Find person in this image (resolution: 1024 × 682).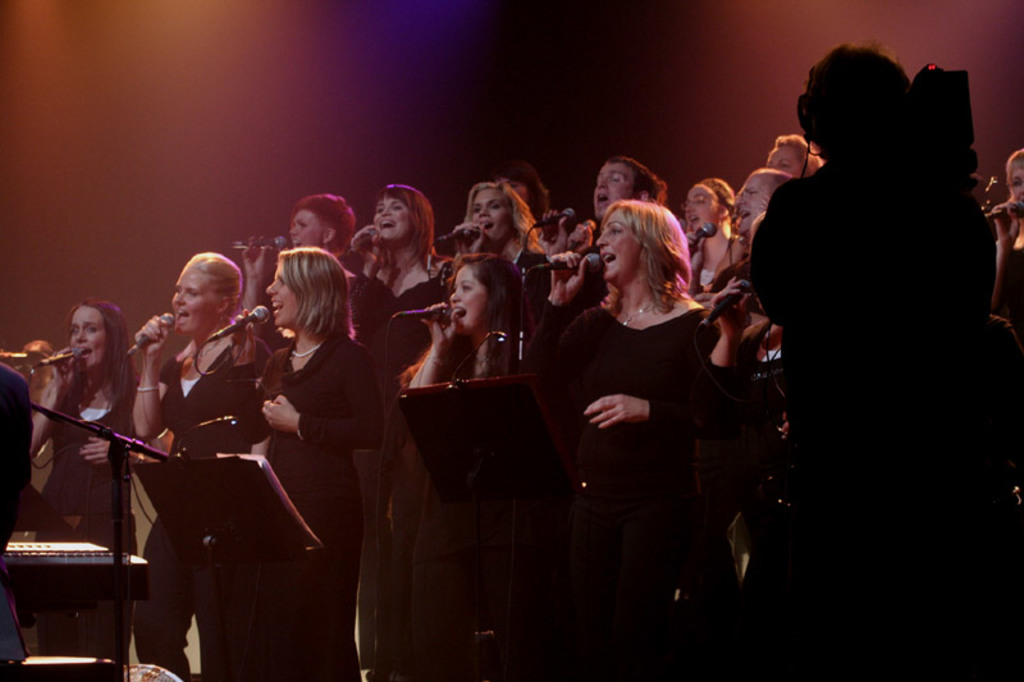
detection(561, 146, 664, 243).
